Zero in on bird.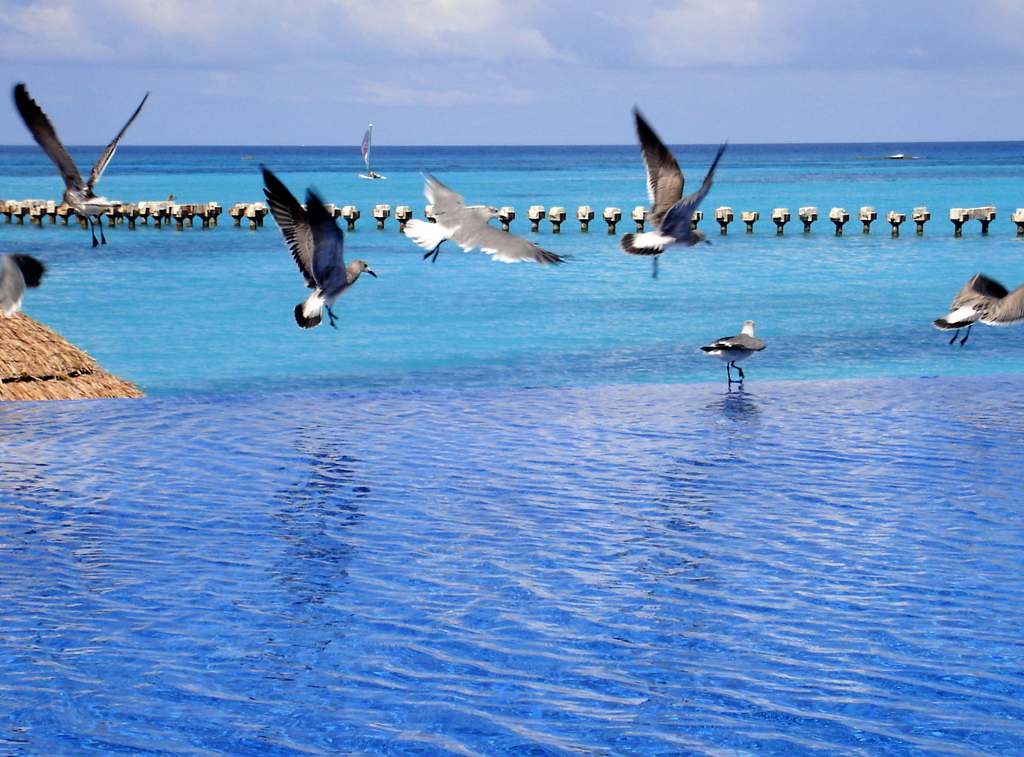
Zeroed in: box(620, 100, 732, 256).
